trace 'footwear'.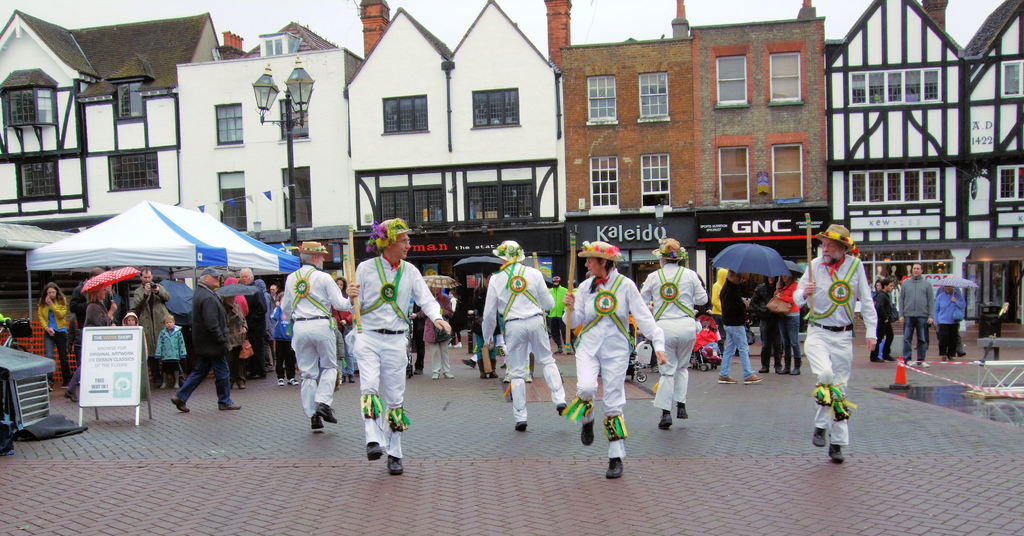
Traced to x1=825, y1=442, x2=846, y2=462.
